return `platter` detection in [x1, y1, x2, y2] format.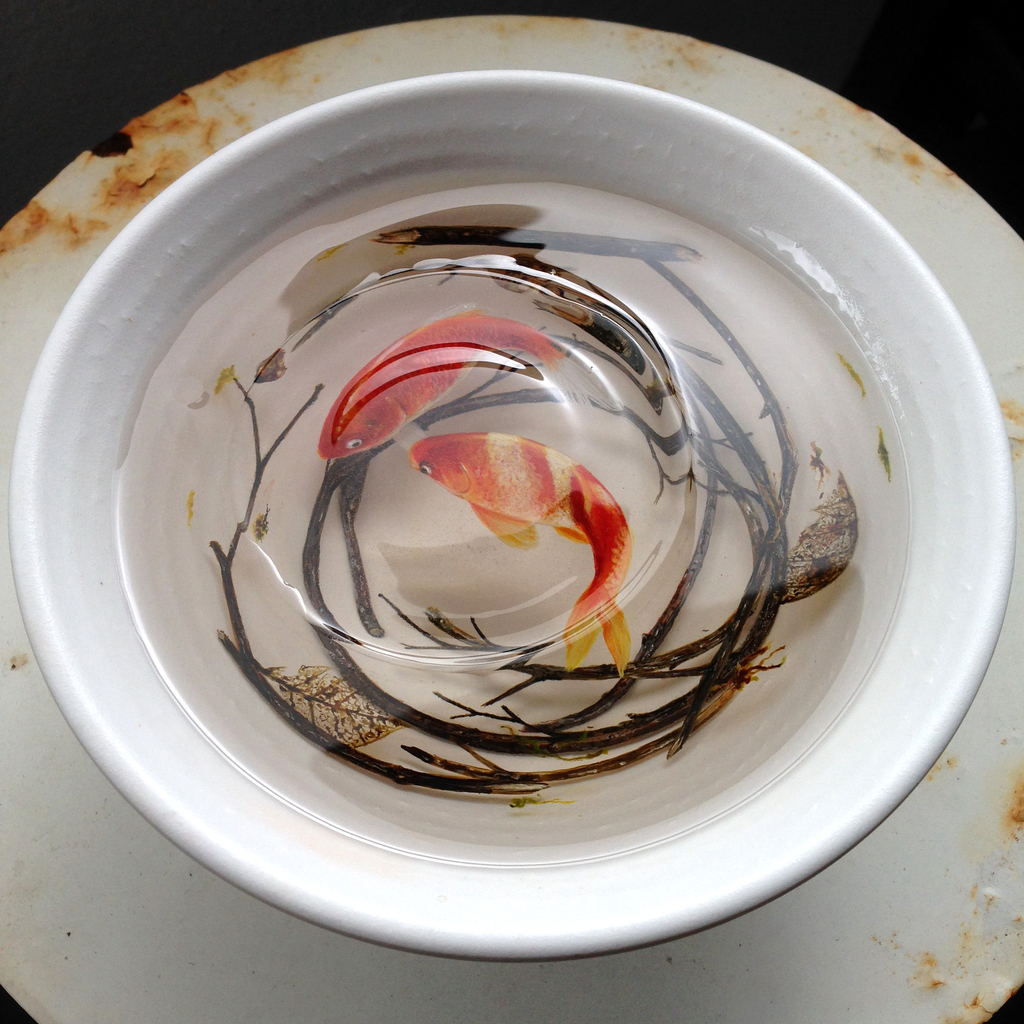
[11, 67, 1015, 966].
